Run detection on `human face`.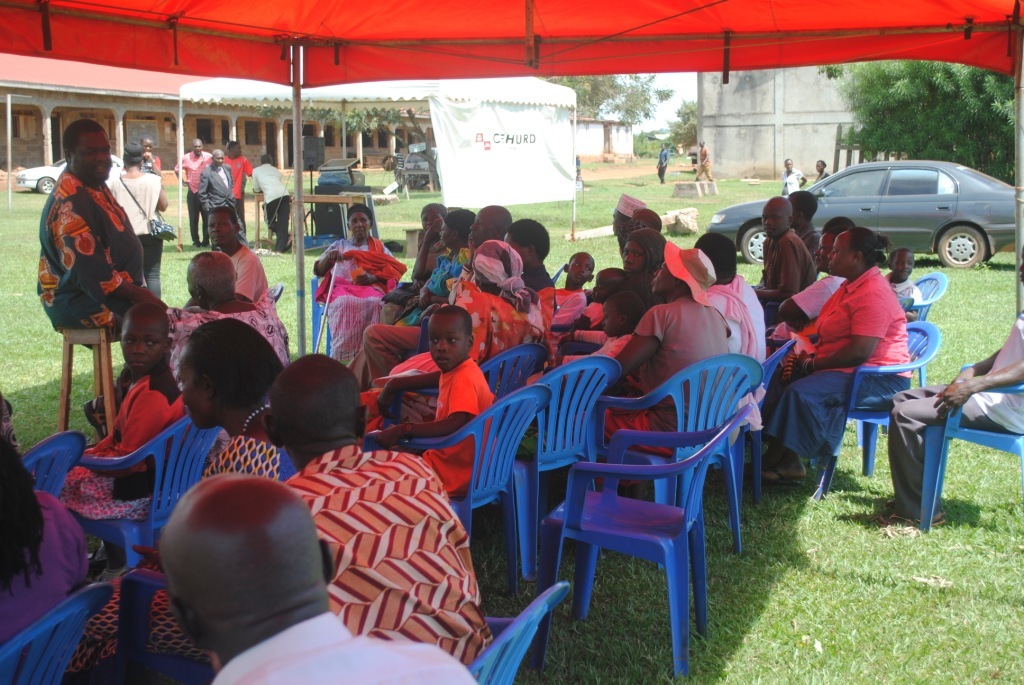
Result: 817/233/828/270.
